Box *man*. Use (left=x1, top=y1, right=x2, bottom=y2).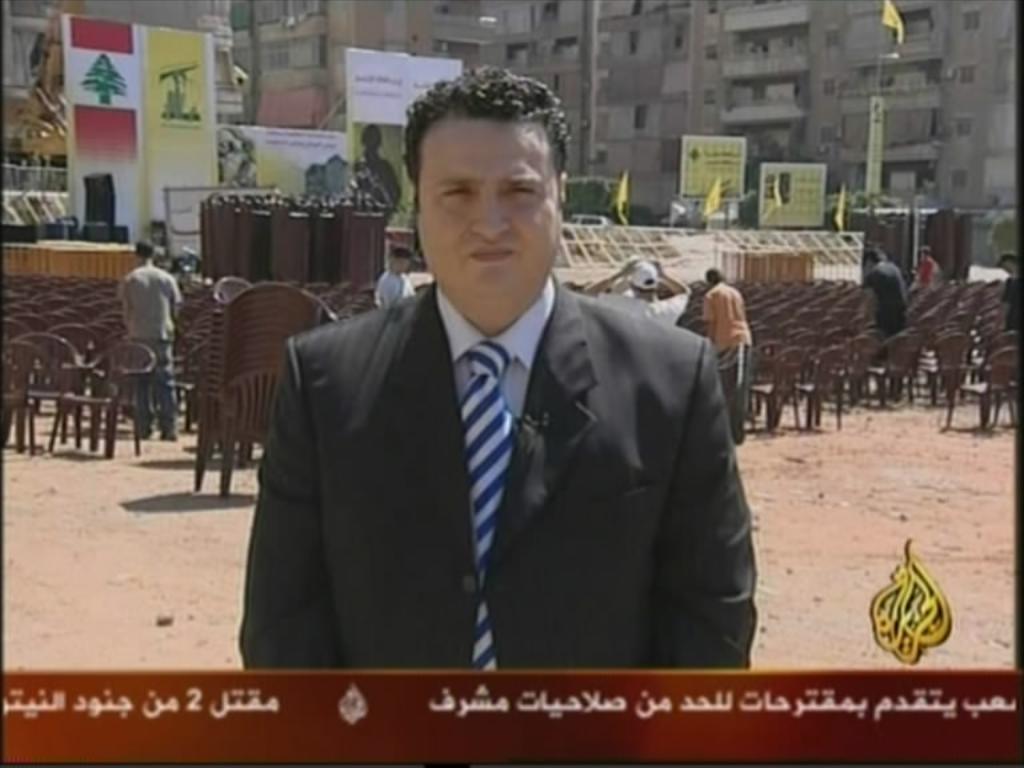
(left=852, top=249, right=909, bottom=355).
